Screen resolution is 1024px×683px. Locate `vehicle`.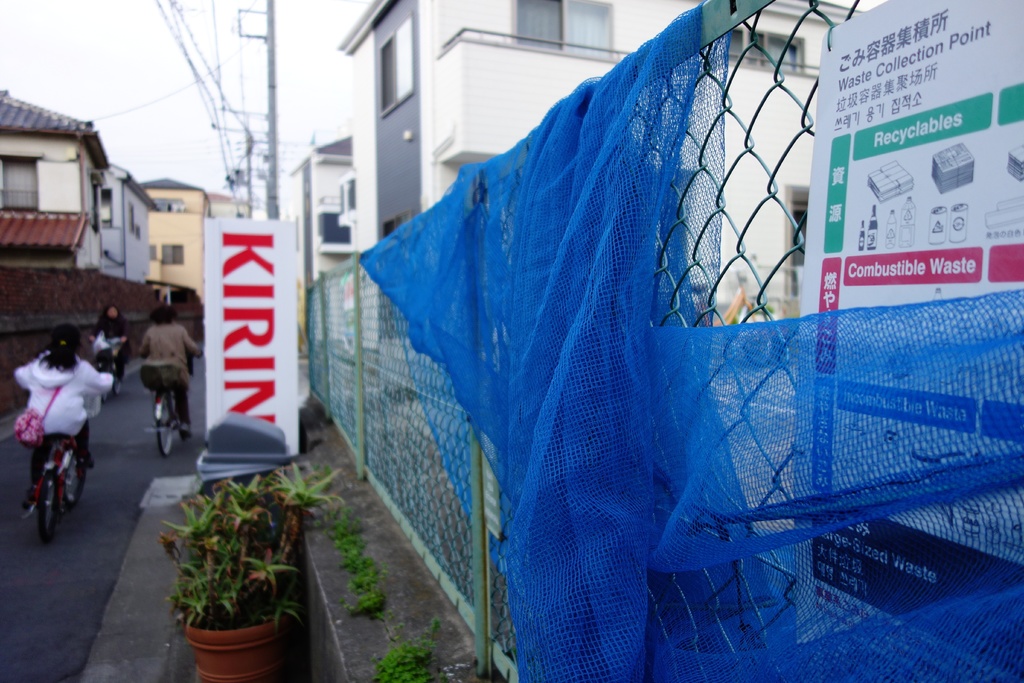
region(90, 336, 129, 398).
